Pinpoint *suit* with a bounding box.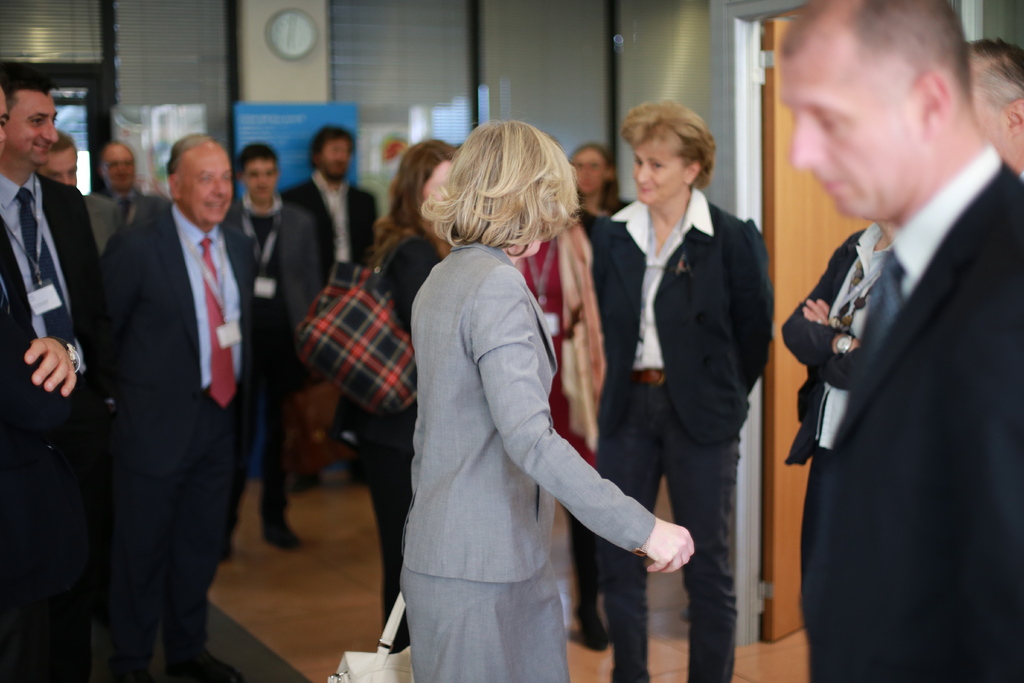
(left=276, top=169, right=380, bottom=285).
